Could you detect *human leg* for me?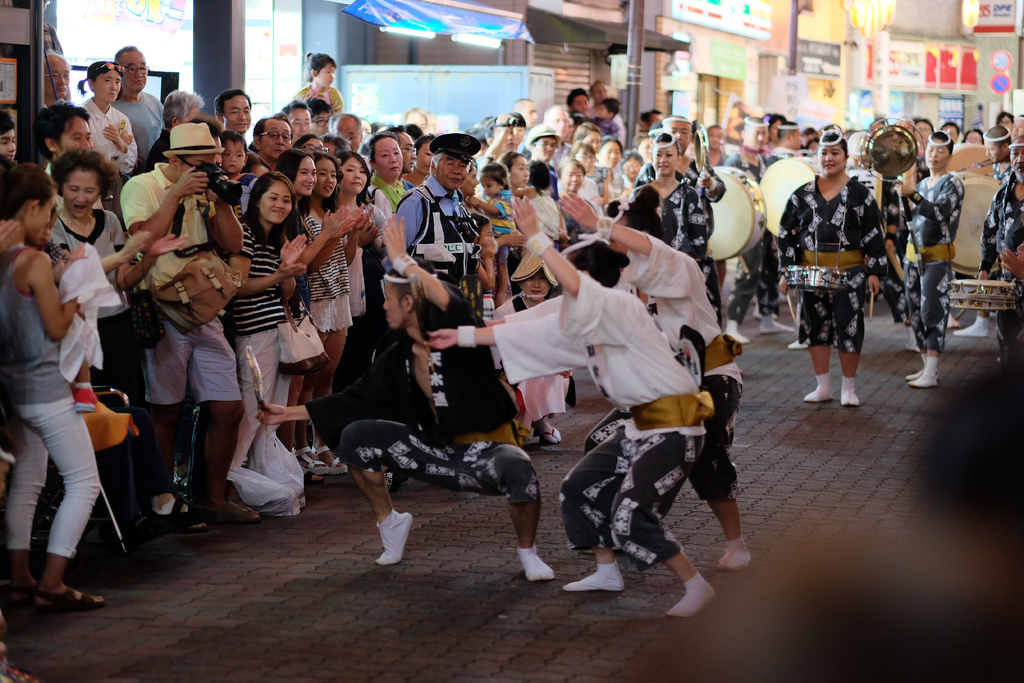
Detection result: (340, 424, 461, 566).
